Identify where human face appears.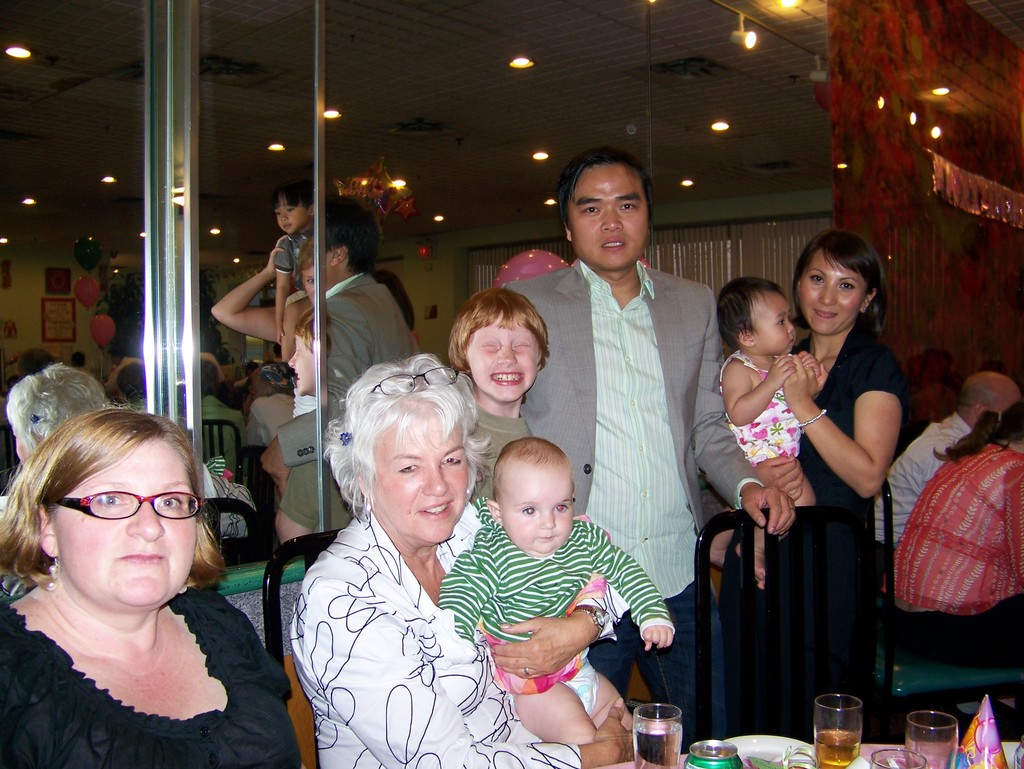
Appears at crop(801, 252, 863, 334).
